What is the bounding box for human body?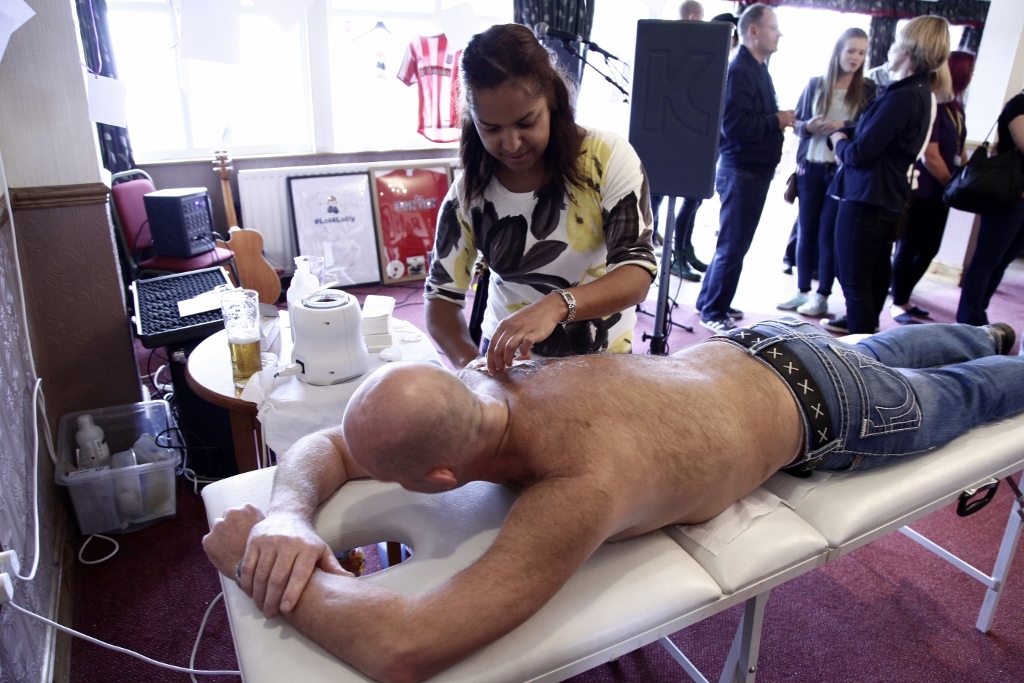
bbox(817, 69, 943, 336).
